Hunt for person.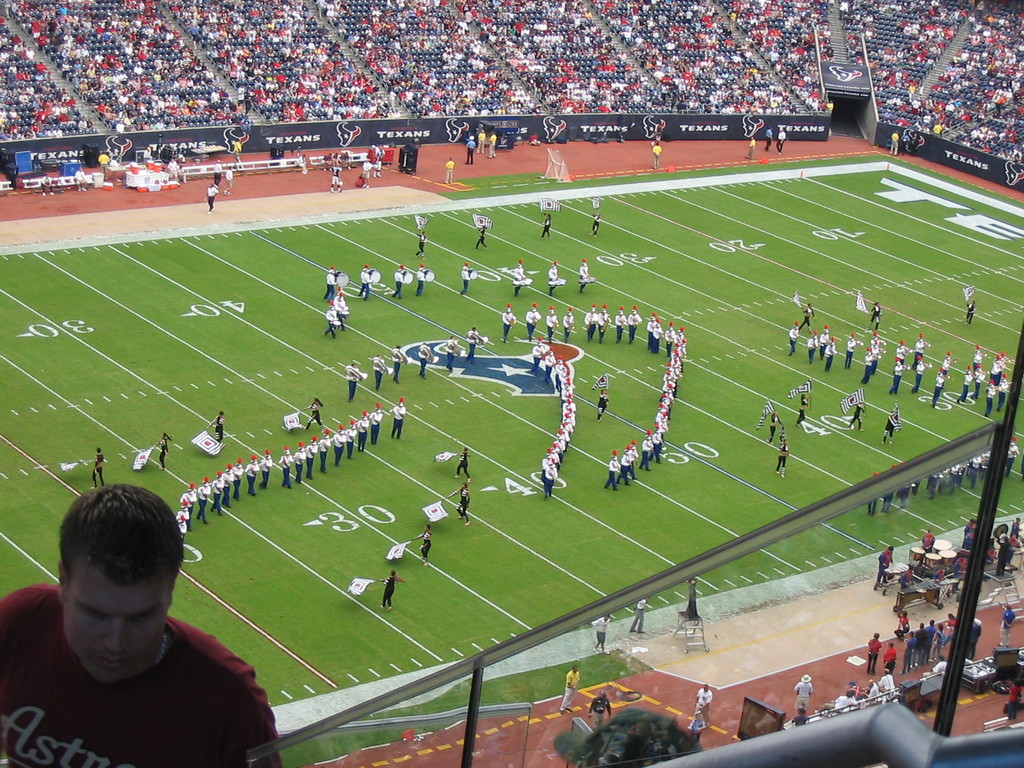
Hunted down at {"x1": 459, "y1": 261, "x2": 471, "y2": 298}.
